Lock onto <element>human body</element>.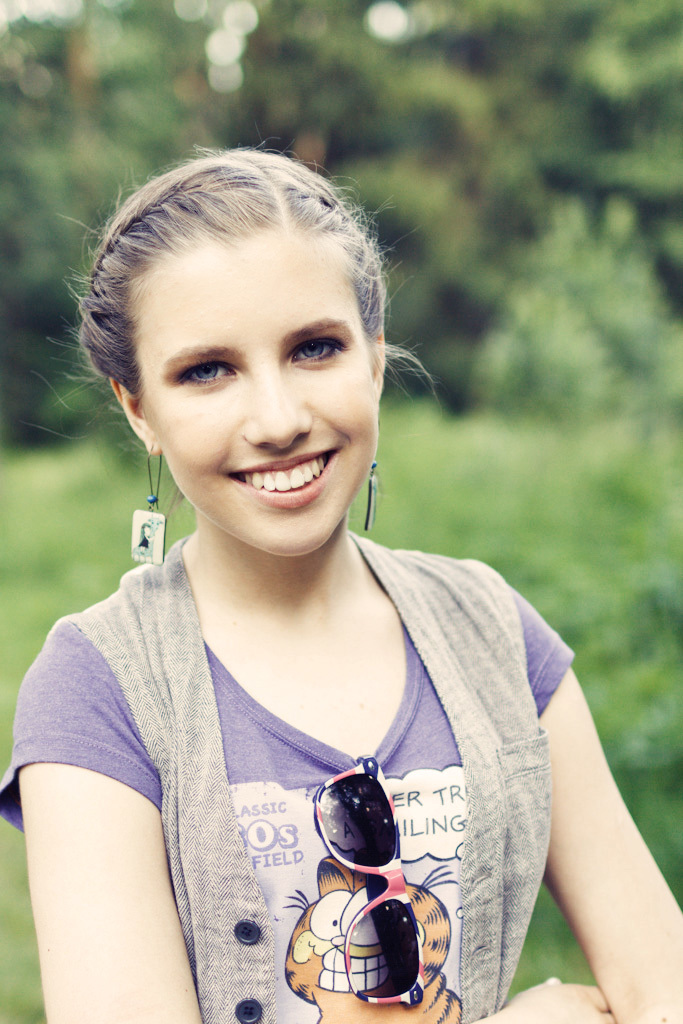
Locked: rect(27, 153, 665, 1023).
